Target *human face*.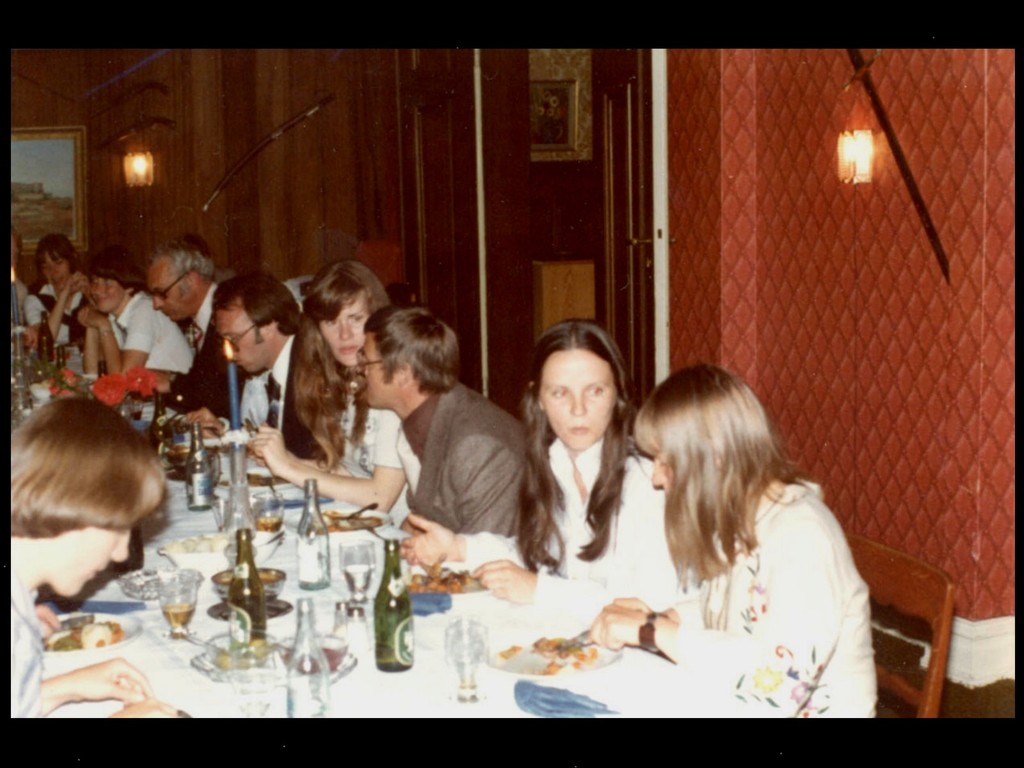
Target region: Rect(538, 352, 615, 449).
